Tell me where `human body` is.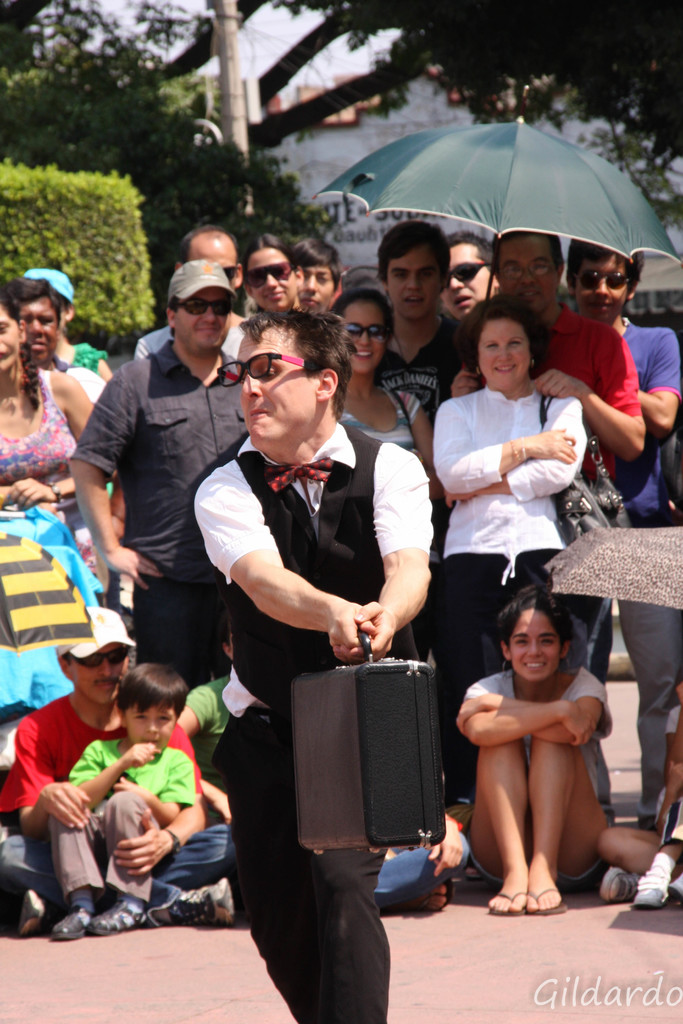
`human body` is at detection(609, 323, 679, 497).
